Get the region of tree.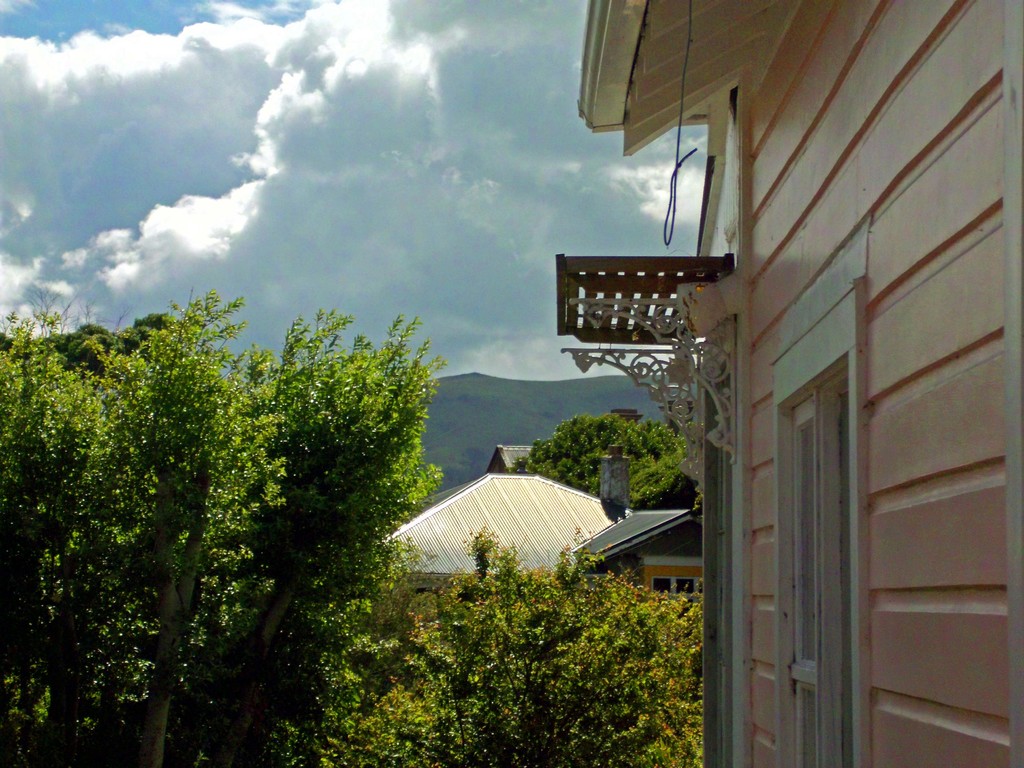
<box>500,401,691,508</box>.
